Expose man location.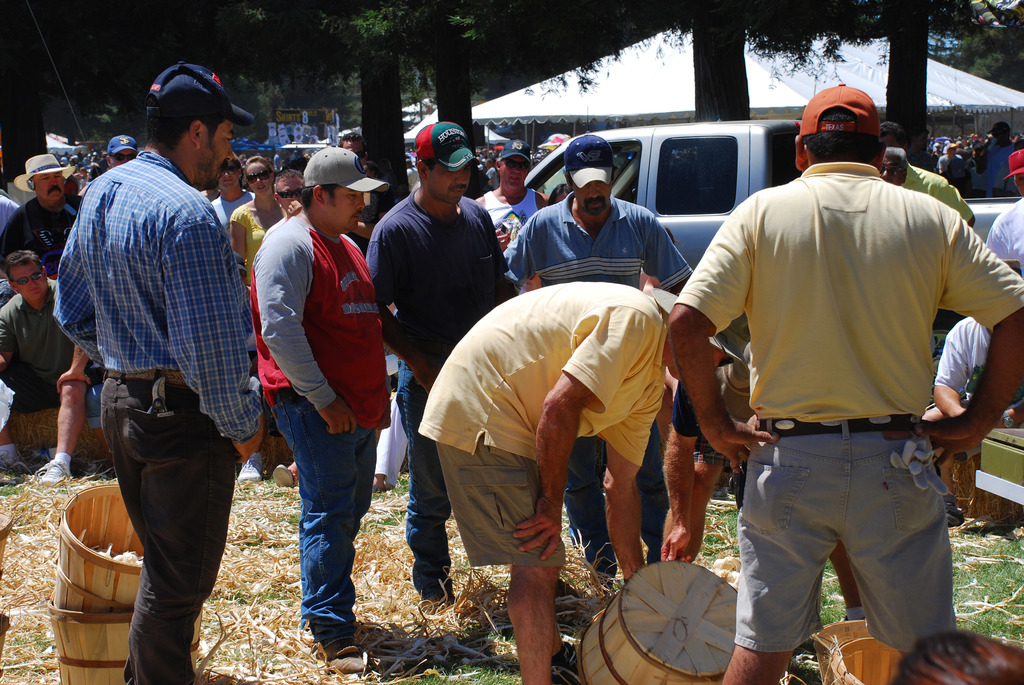
Exposed at <bbox>0, 151, 83, 306</bbox>.
